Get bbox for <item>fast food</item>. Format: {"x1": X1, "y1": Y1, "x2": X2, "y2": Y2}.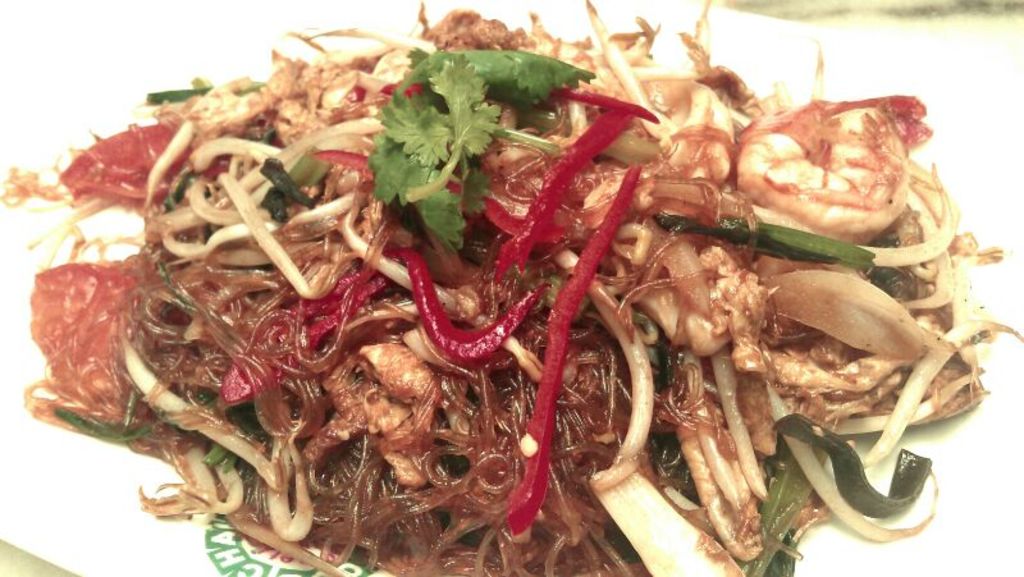
{"x1": 12, "y1": 0, "x2": 1011, "y2": 576}.
